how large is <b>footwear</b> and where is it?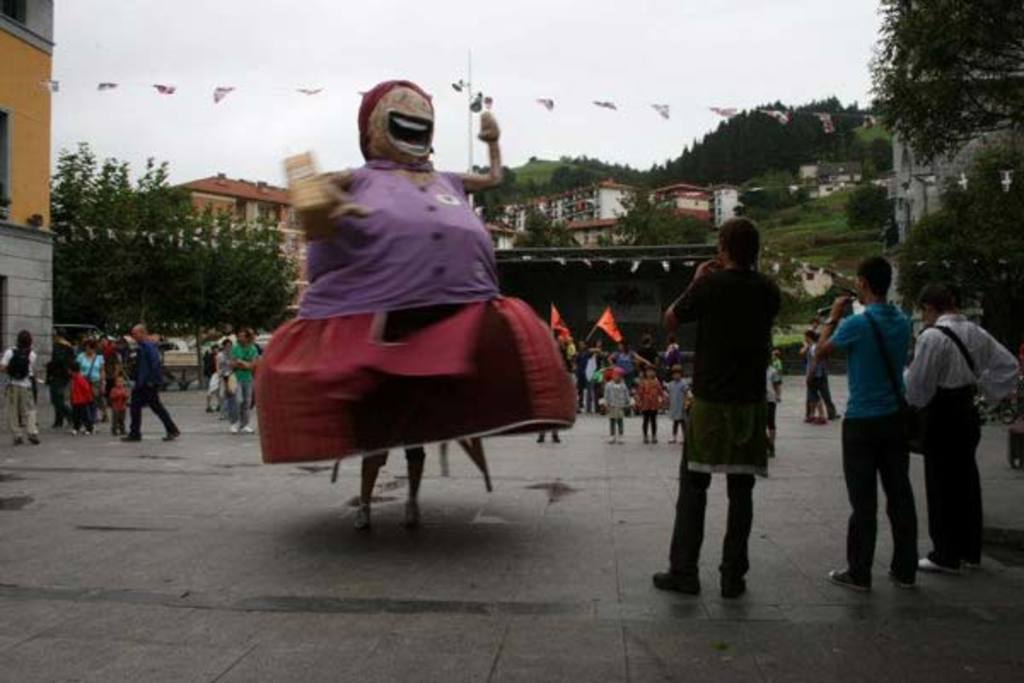
Bounding box: (833, 565, 867, 589).
